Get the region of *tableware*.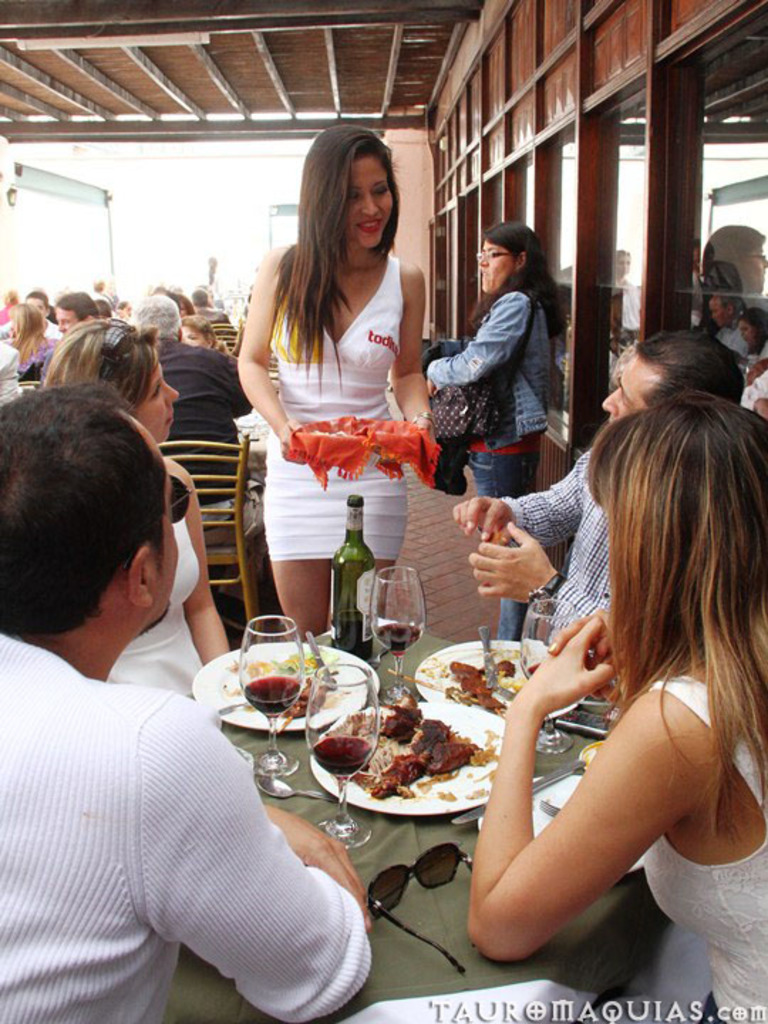
<region>302, 705, 548, 831</region>.
